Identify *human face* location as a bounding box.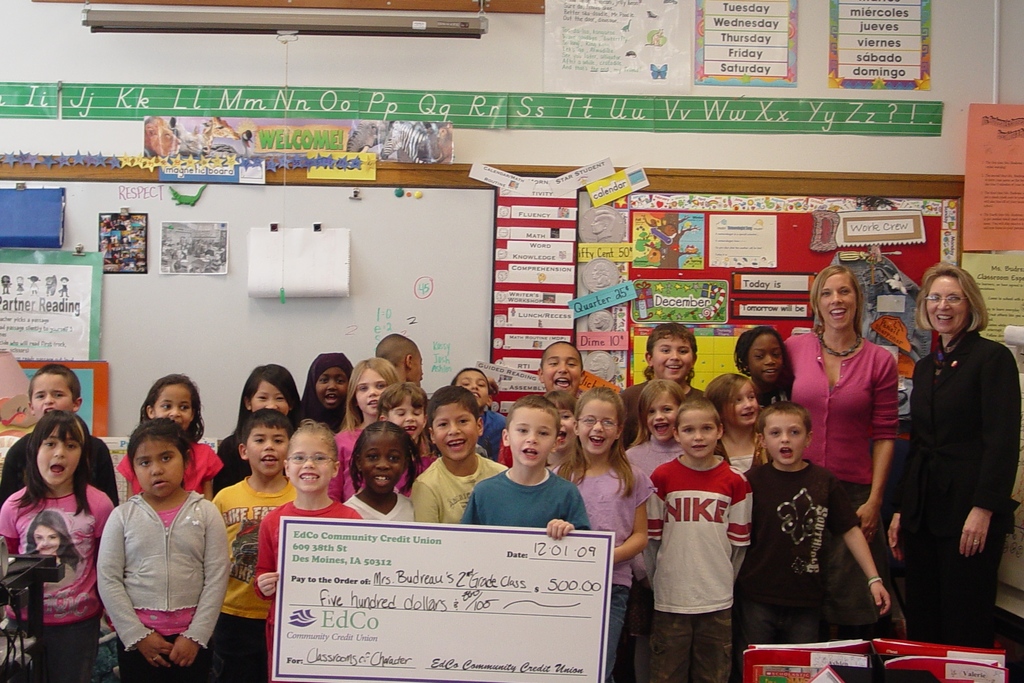
31,372,73,421.
